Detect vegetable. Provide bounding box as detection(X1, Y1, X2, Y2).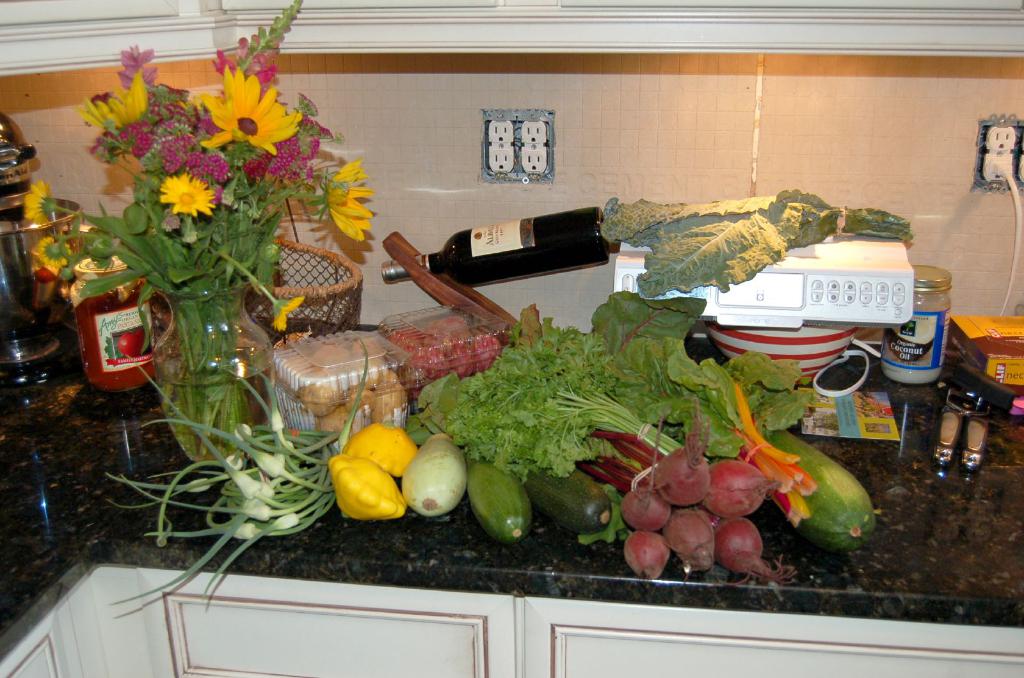
detection(511, 446, 649, 538).
